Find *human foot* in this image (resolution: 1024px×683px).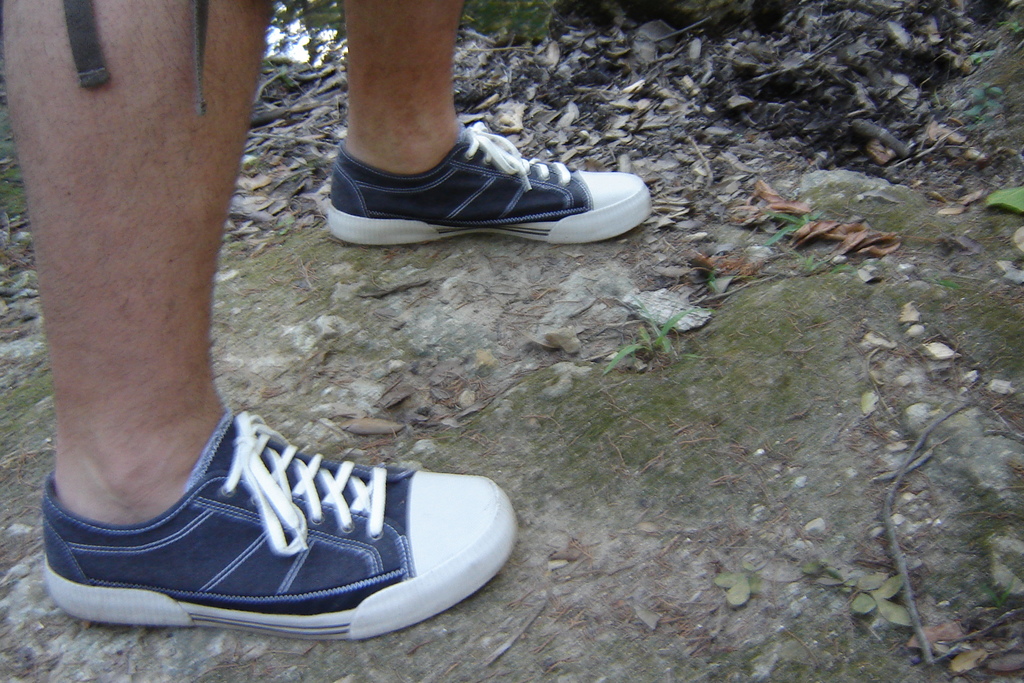
[x1=40, y1=400, x2=522, y2=643].
